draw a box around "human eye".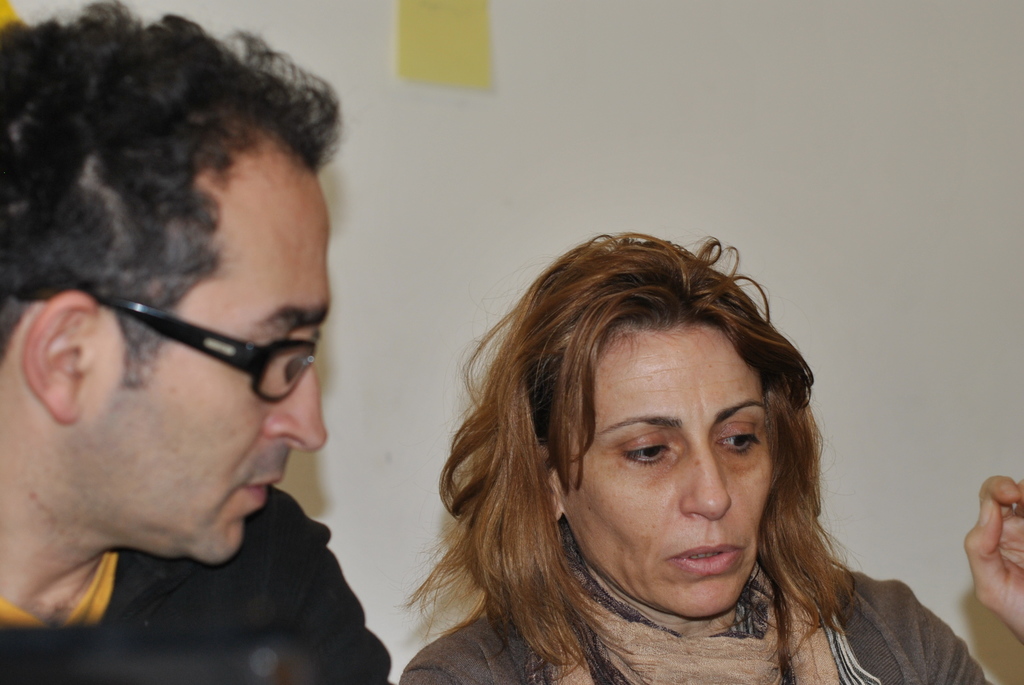
(255,331,298,369).
